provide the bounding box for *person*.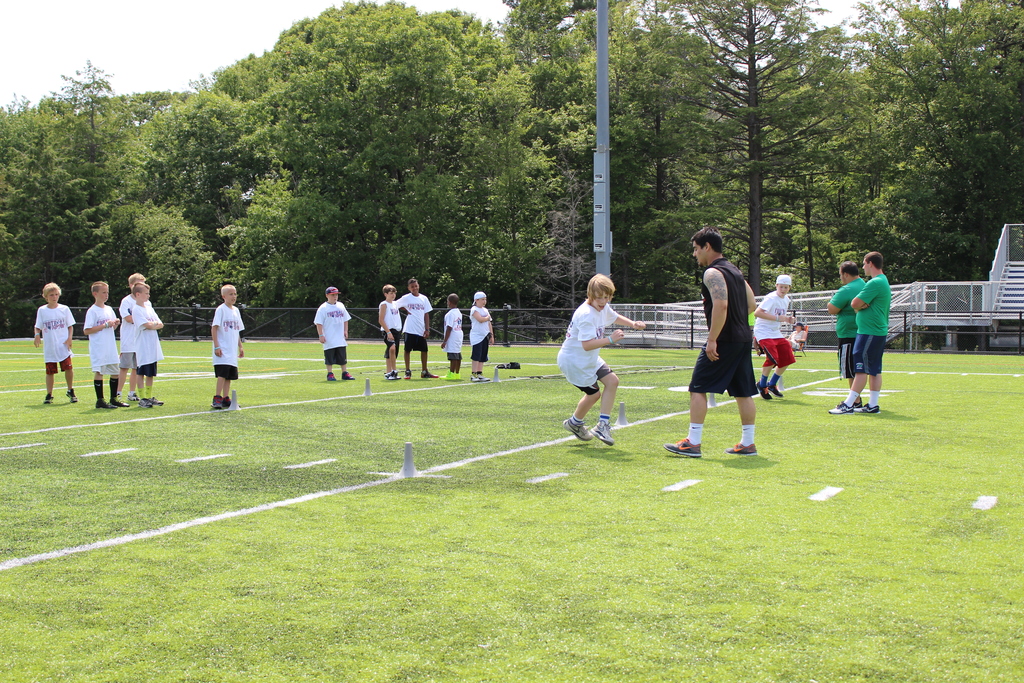
detection(313, 288, 351, 385).
